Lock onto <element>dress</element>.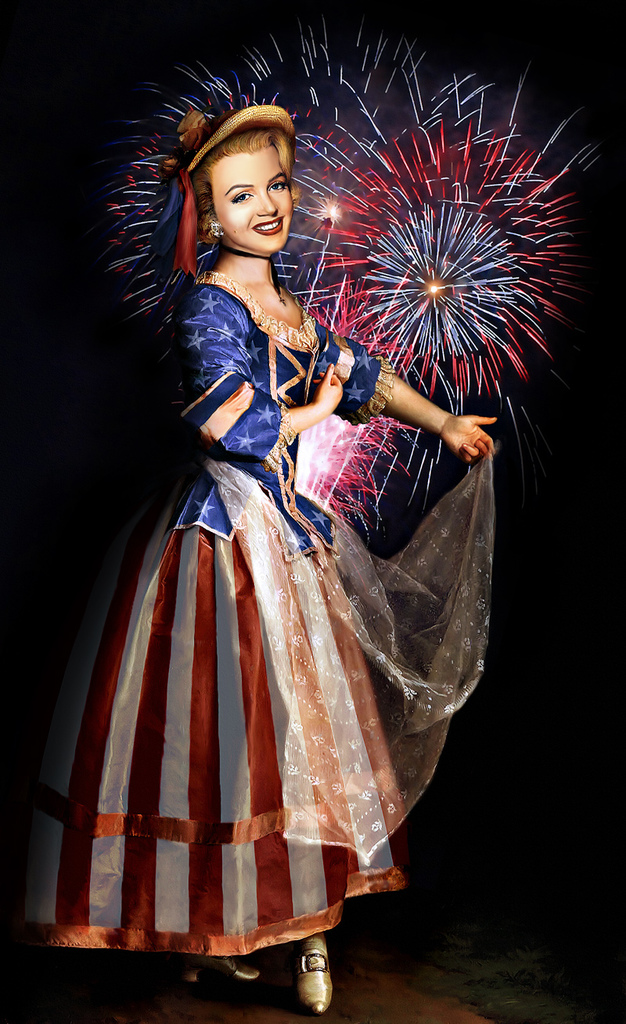
Locked: (20,269,425,955).
